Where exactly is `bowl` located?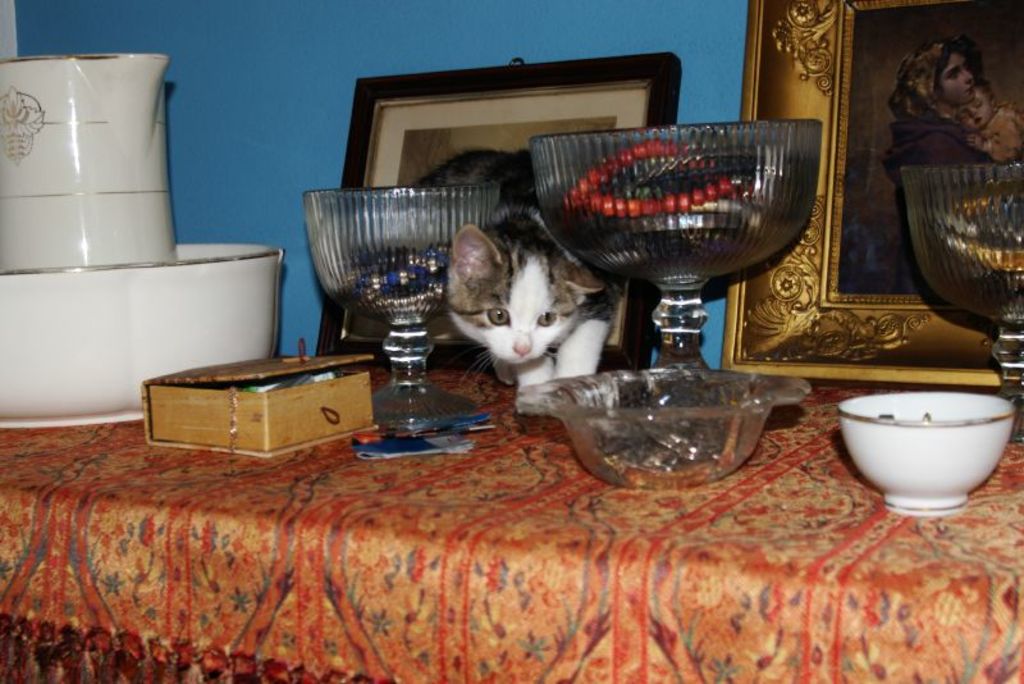
Its bounding box is detection(837, 366, 1018, 511).
